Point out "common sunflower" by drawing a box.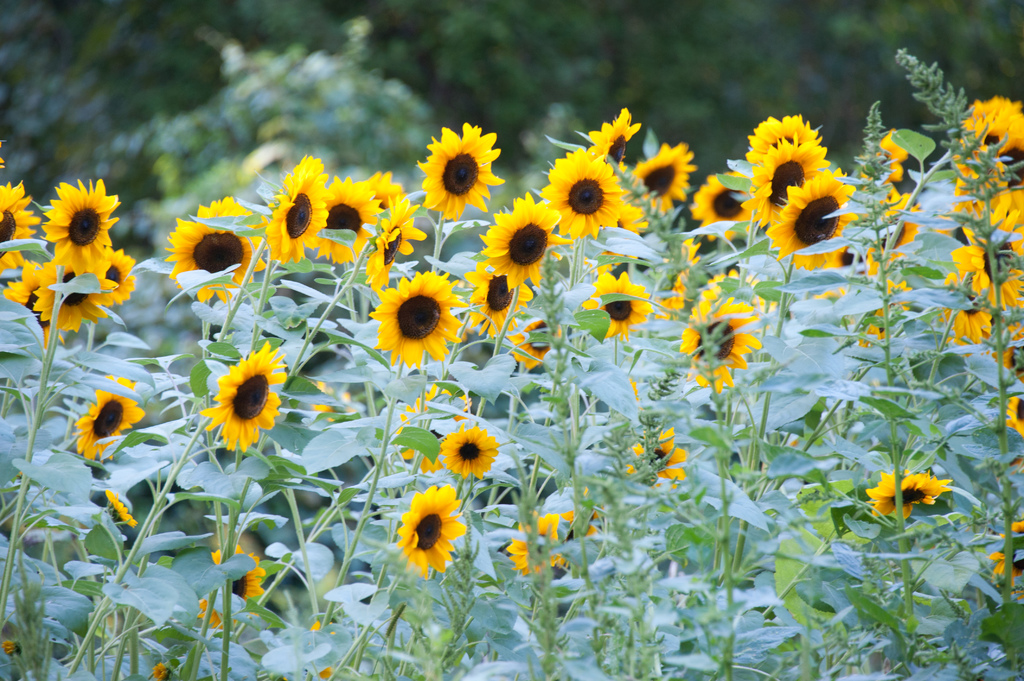
Rect(645, 144, 692, 217).
